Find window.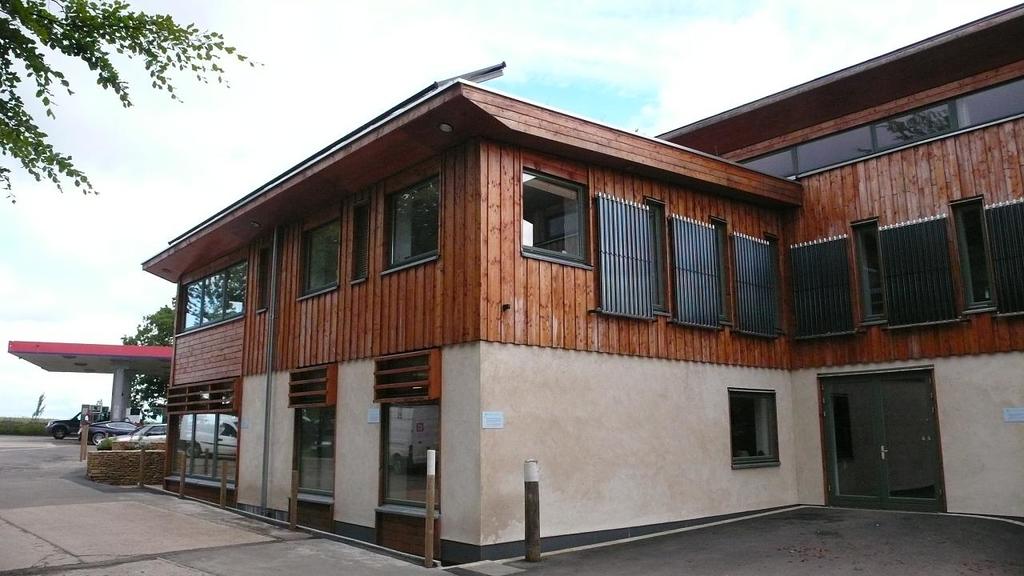
296:406:336:493.
